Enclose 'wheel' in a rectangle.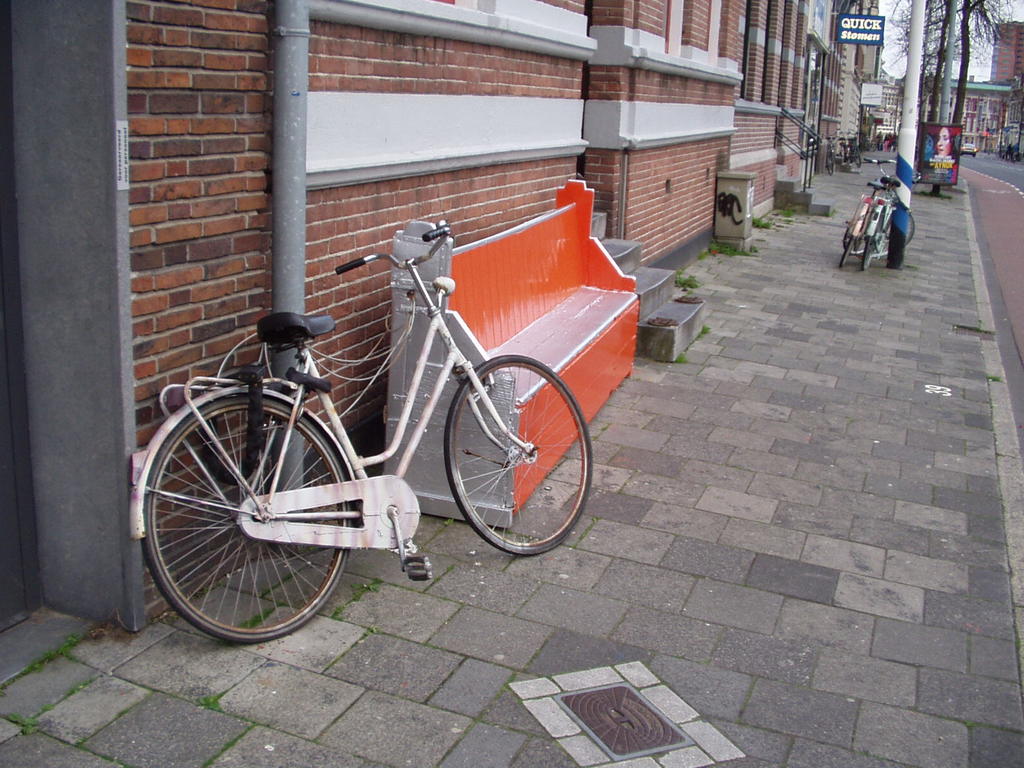
<region>860, 211, 883, 271</region>.
